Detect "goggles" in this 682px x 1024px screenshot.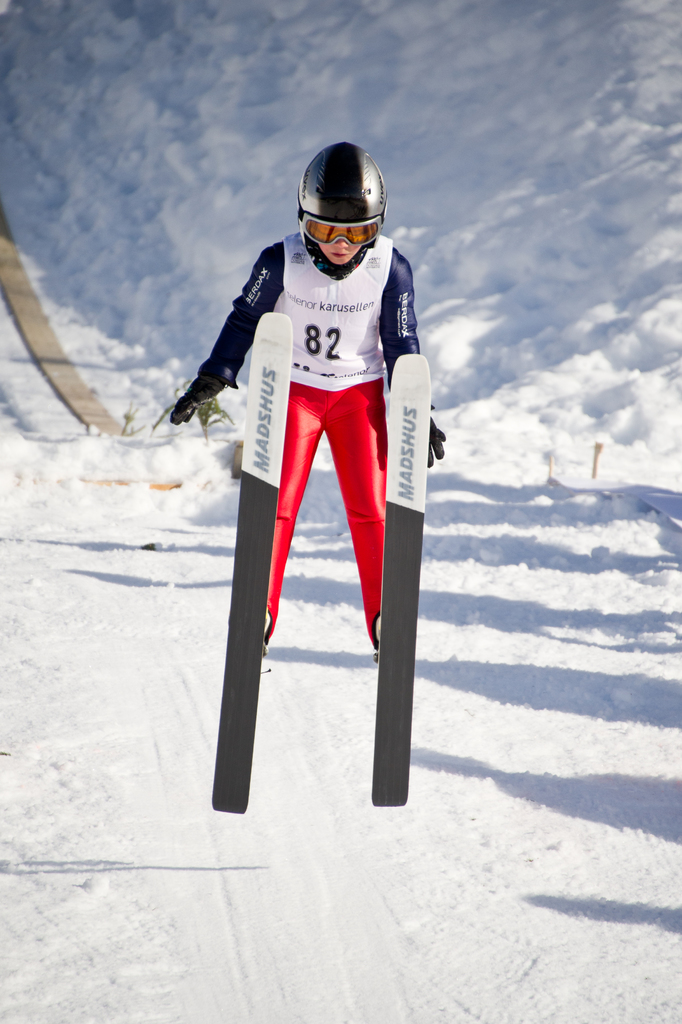
Detection: [x1=301, y1=214, x2=376, y2=244].
